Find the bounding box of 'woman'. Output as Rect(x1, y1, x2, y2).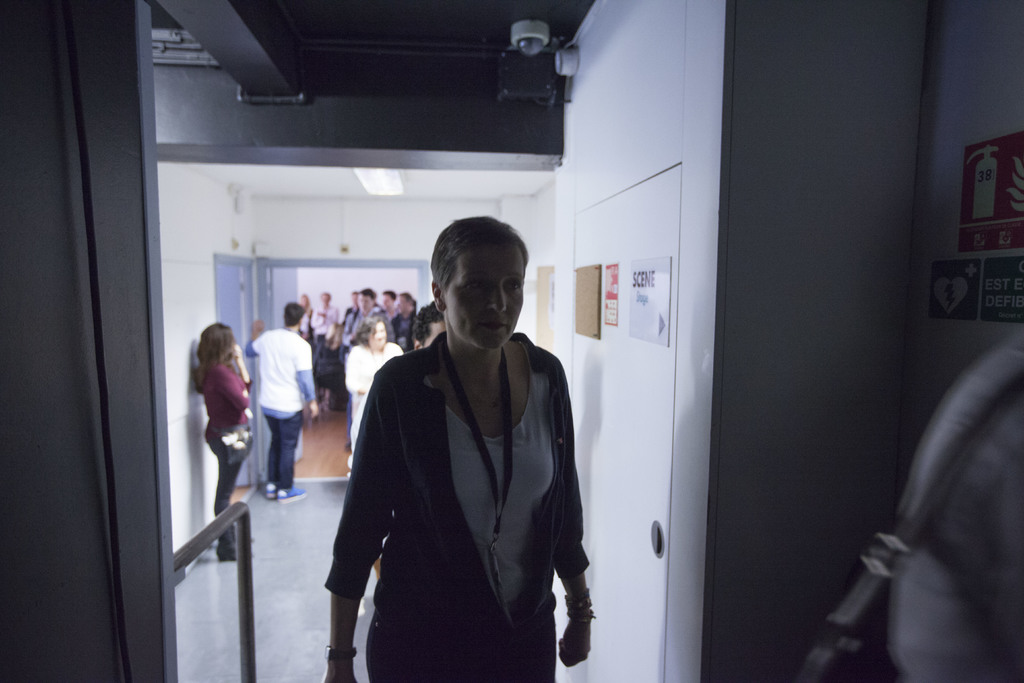
Rect(344, 316, 404, 470).
